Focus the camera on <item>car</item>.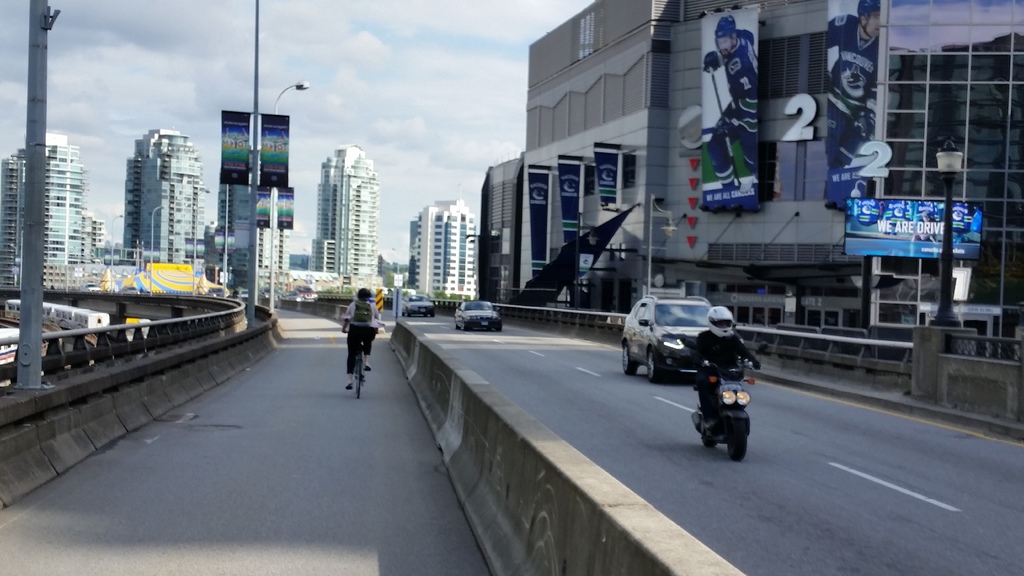
Focus region: bbox=(626, 285, 740, 389).
